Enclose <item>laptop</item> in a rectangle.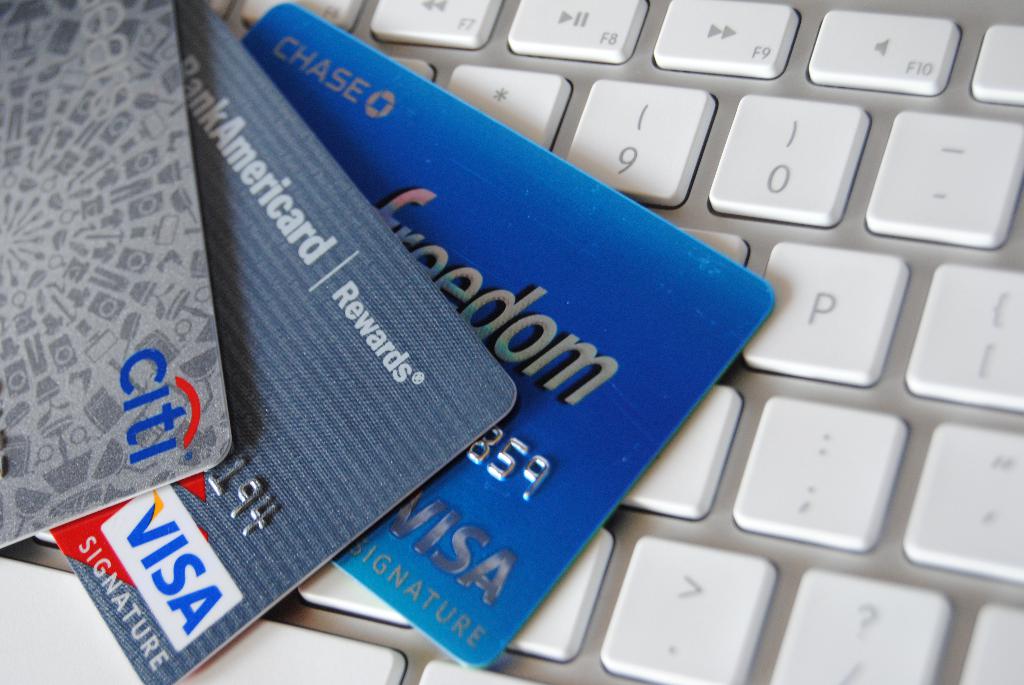
box(0, 1, 1023, 684).
